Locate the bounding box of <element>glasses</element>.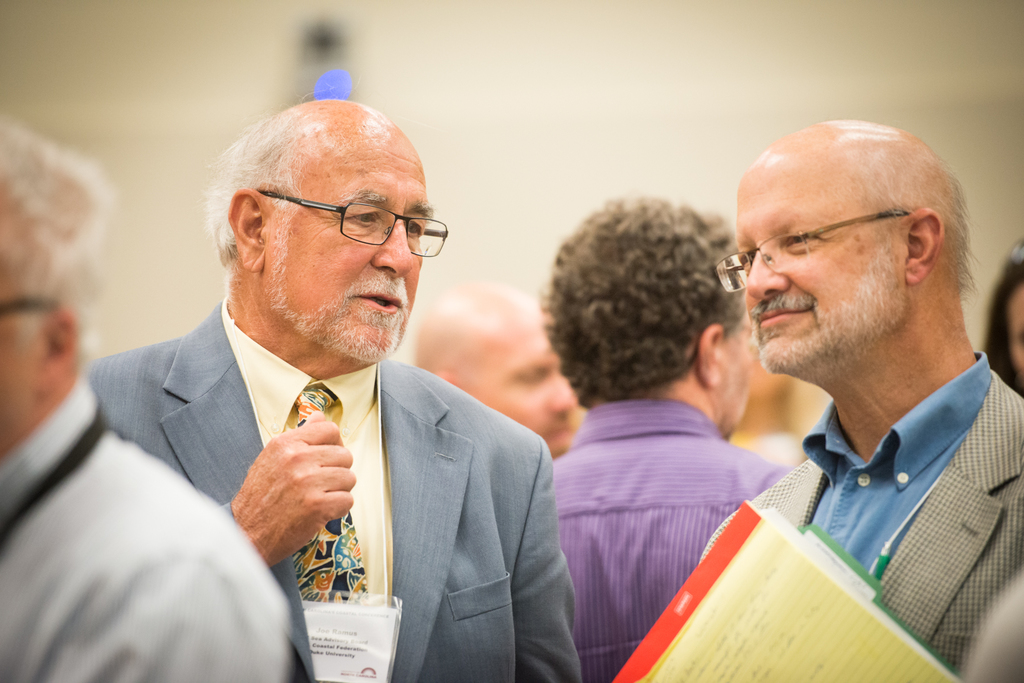
Bounding box: x1=713, y1=204, x2=922, y2=299.
